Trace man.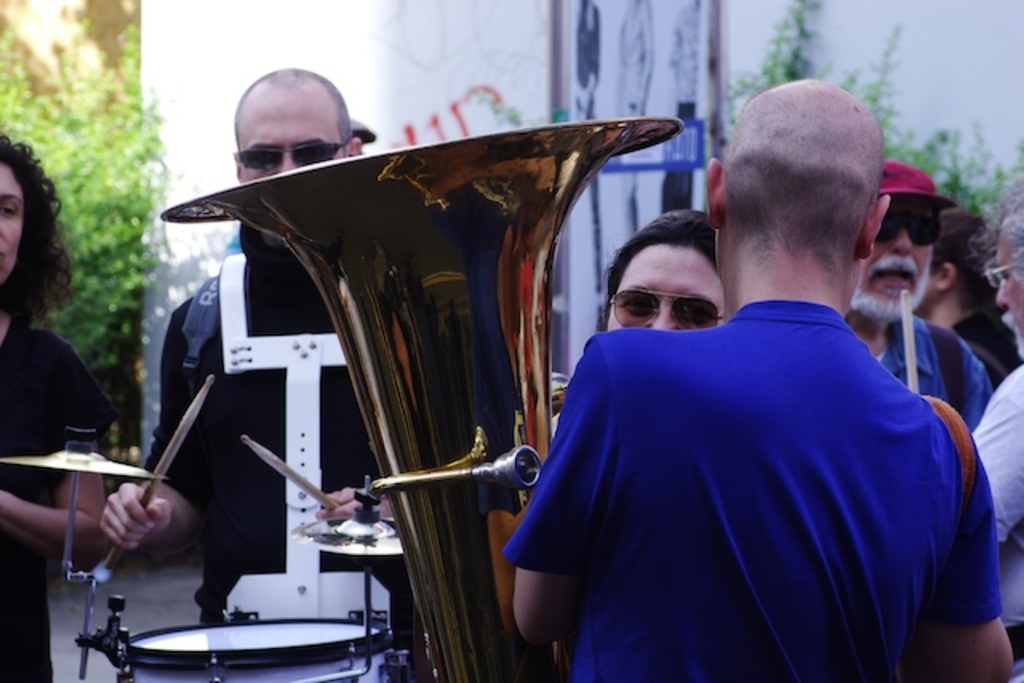
Traced to x1=970, y1=206, x2=1022, y2=681.
